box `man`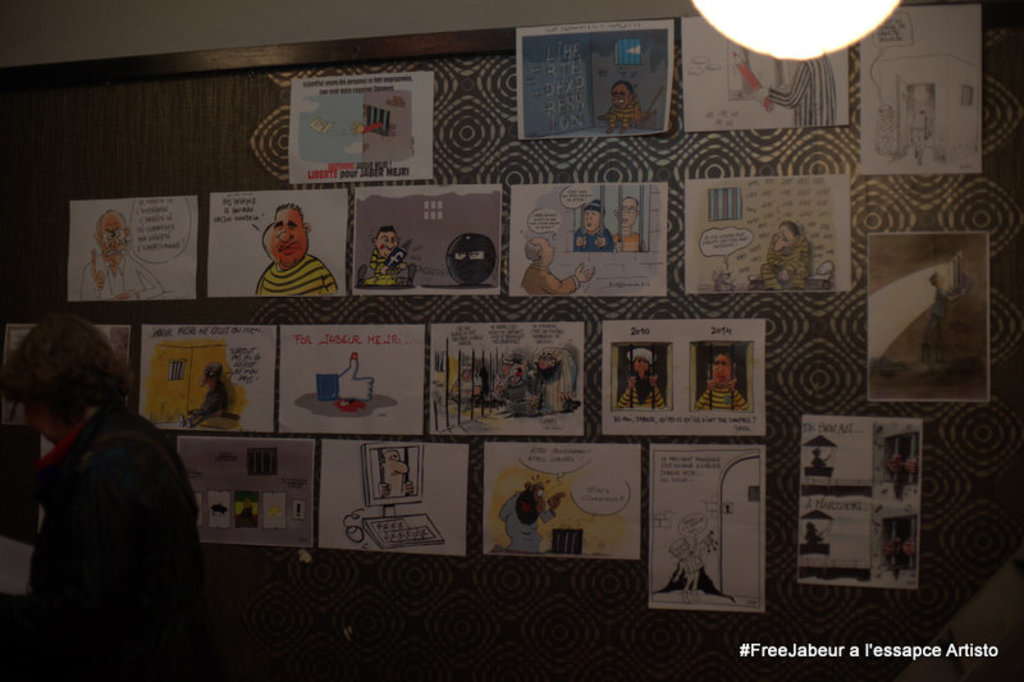
left=914, top=267, right=975, bottom=372
